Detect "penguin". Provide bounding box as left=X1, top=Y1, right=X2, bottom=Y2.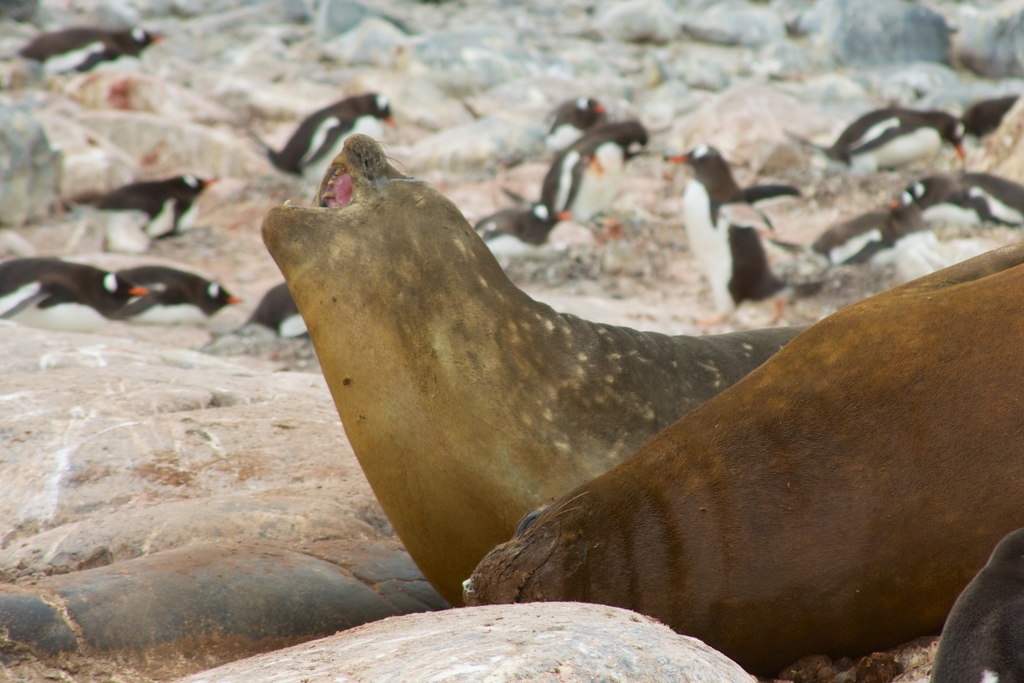
left=665, top=145, right=786, bottom=332.
